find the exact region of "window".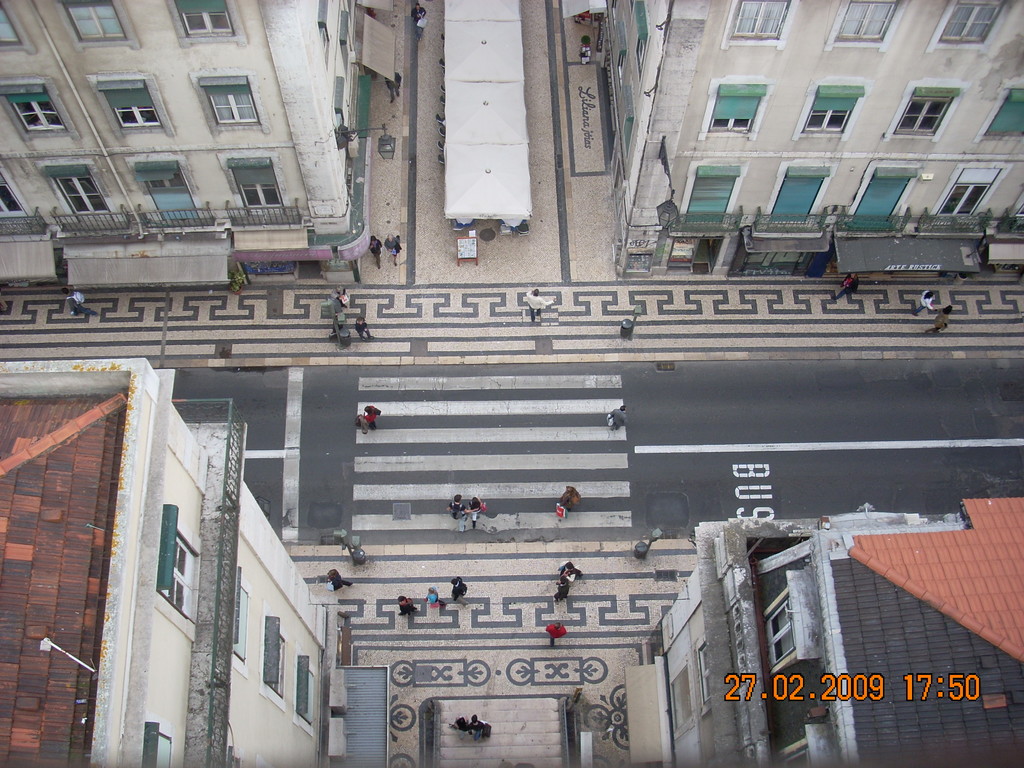
Exact region: select_region(764, 584, 799, 672).
